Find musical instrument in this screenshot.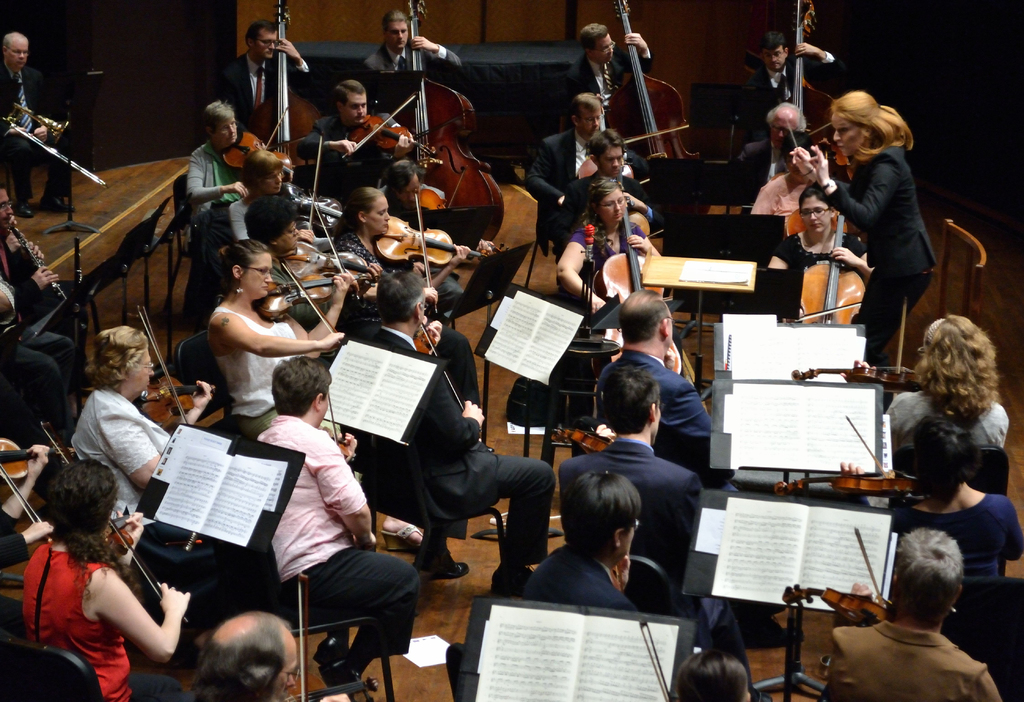
The bounding box for musical instrument is locate(601, 182, 687, 406).
